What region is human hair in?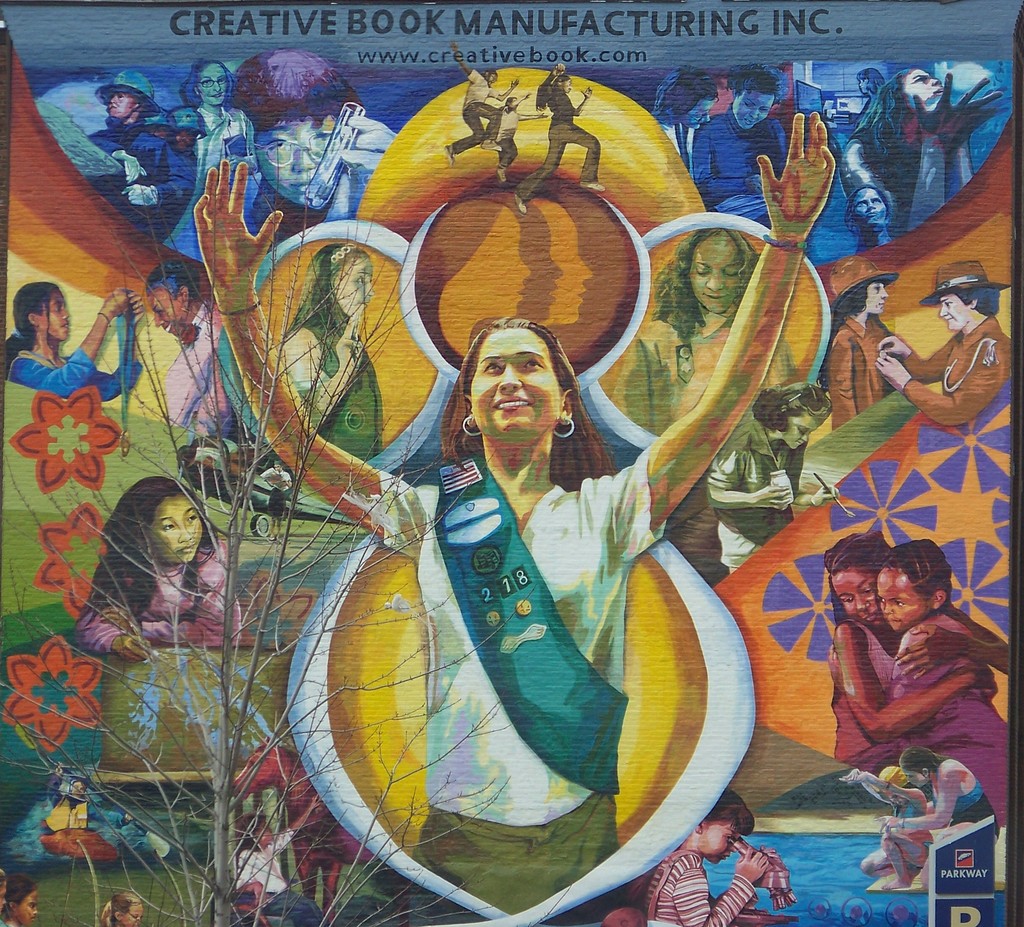
224:47:362:136.
